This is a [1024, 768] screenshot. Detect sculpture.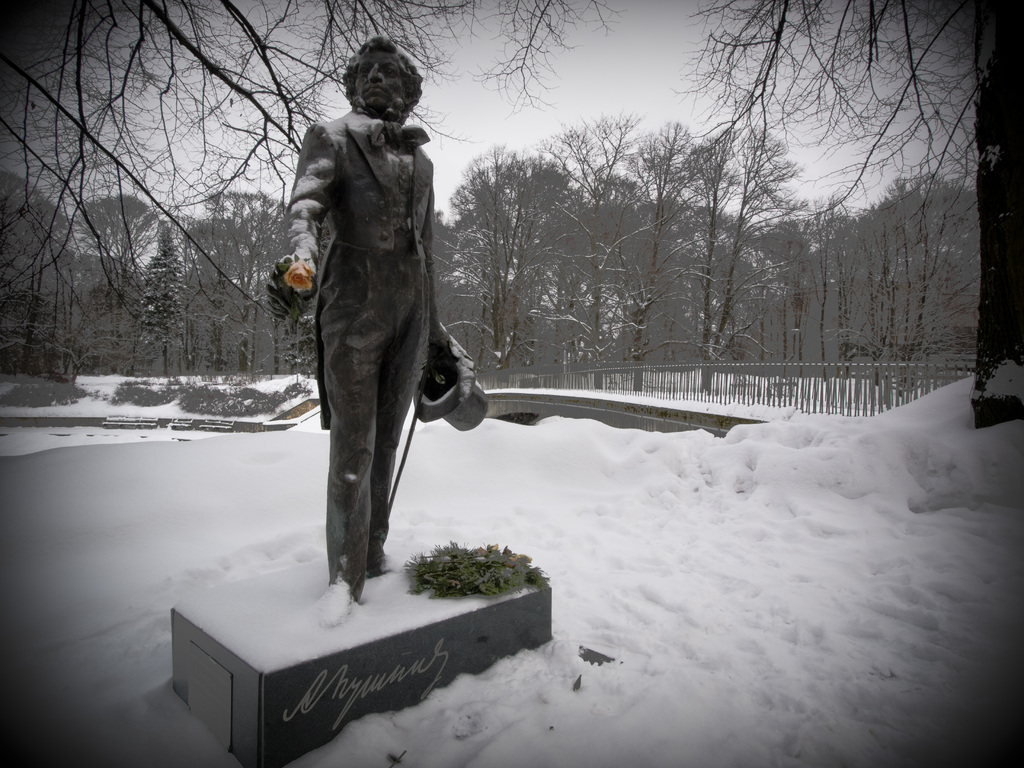
(left=260, top=22, right=501, bottom=634).
